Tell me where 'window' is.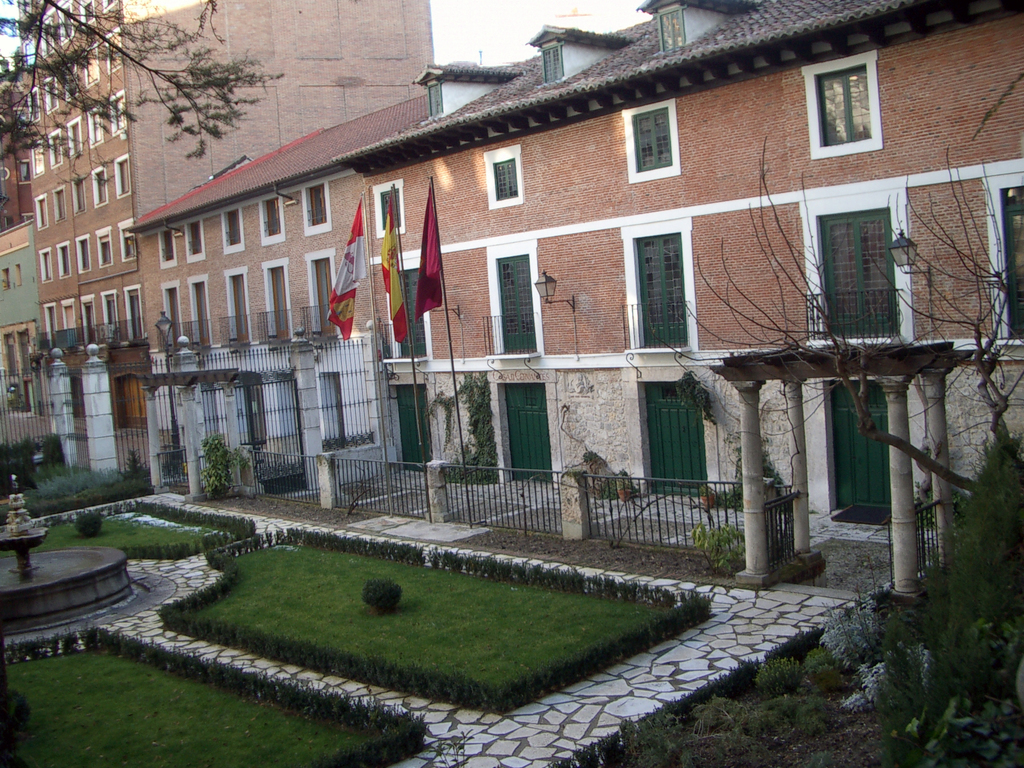
'window' is at 38, 195, 47, 227.
